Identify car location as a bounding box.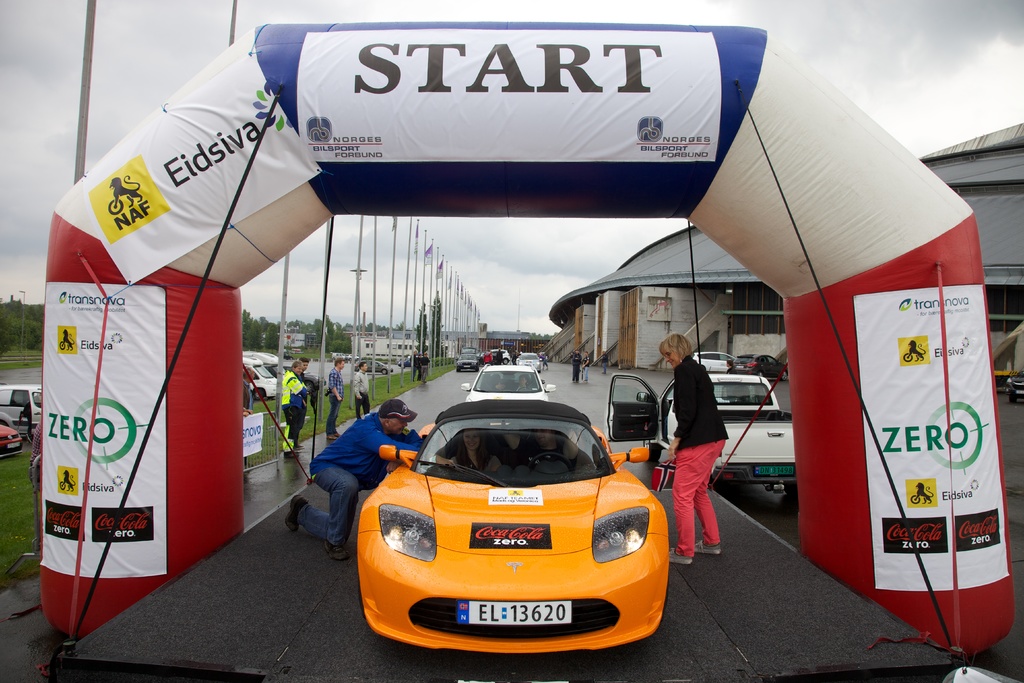
select_region(358, 399, 668, 644).
